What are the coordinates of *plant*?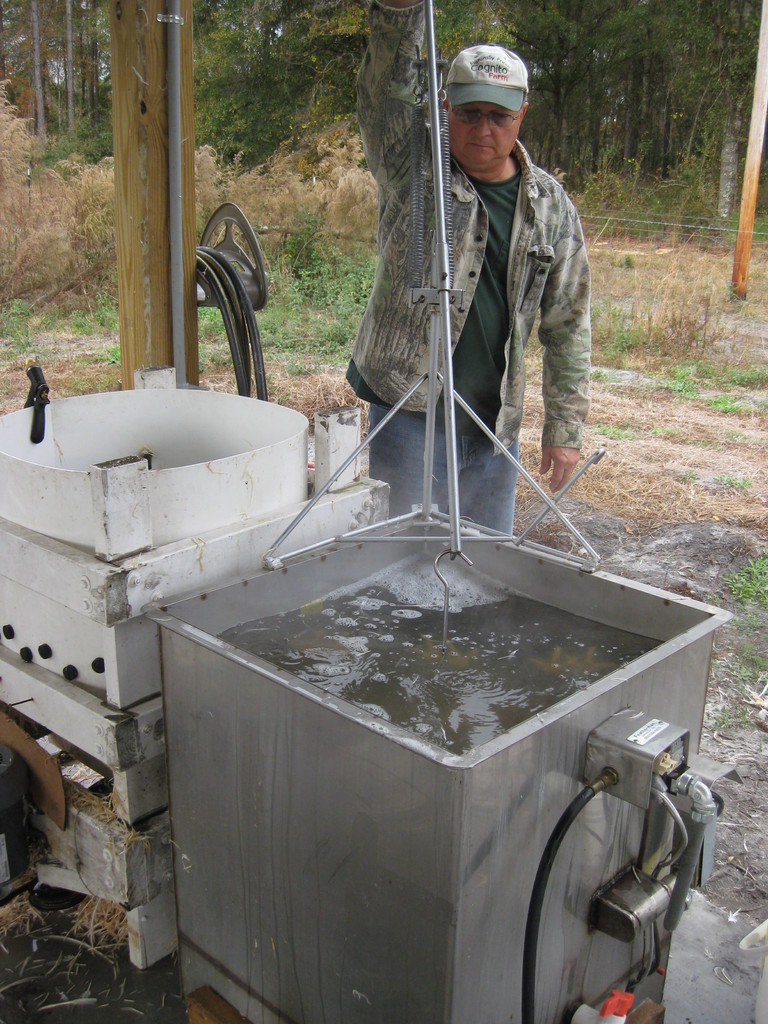
(left=708, top=388, right=735, bottom=417).
